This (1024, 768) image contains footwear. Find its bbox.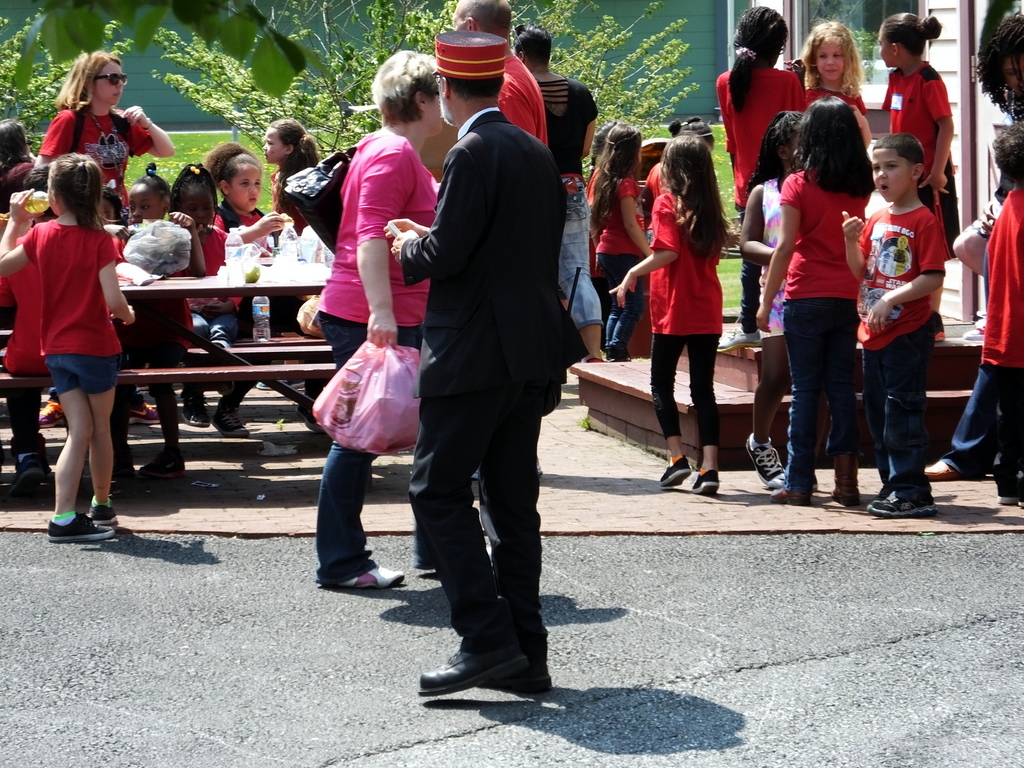
[692, 468, 718, 495].
